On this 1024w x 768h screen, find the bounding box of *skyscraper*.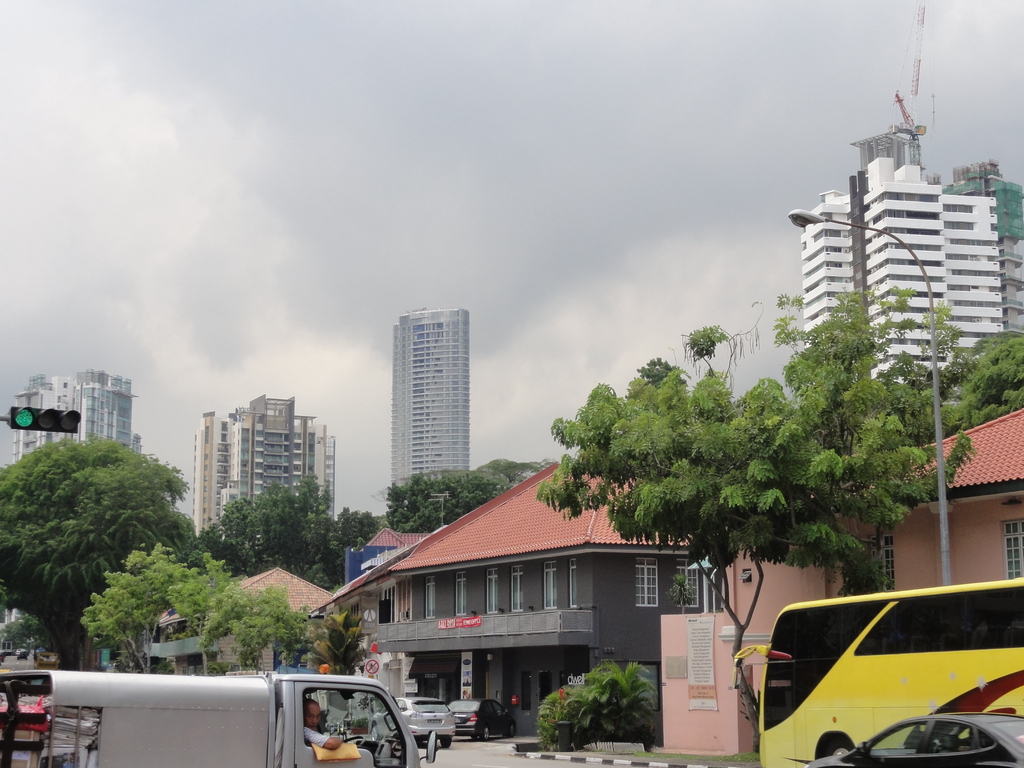
Bounding box: crop(4, 375, 142, 470).
